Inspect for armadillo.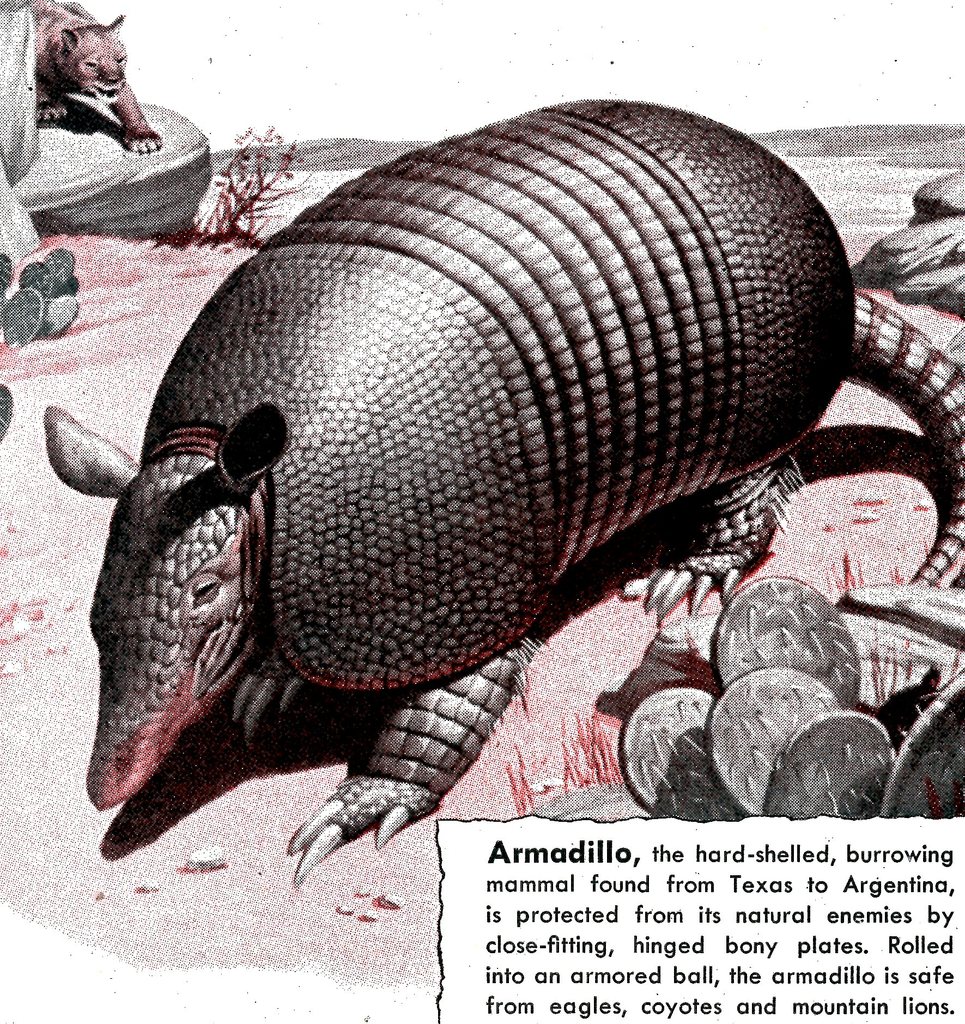
Inspection: (38,97,964,888).
